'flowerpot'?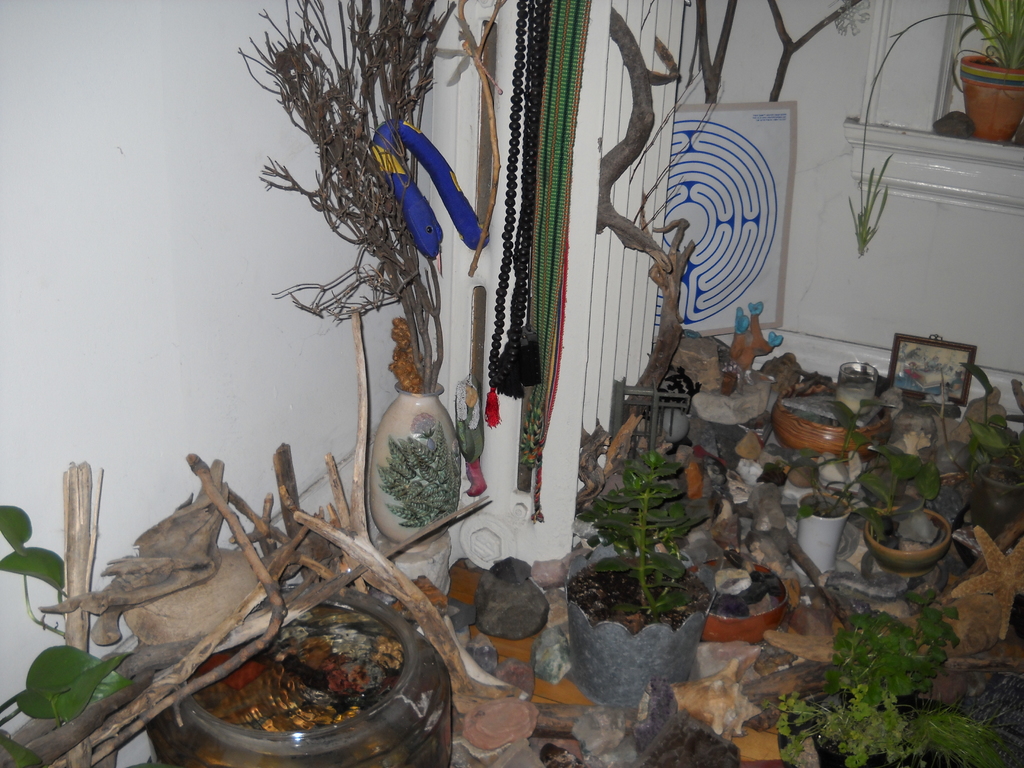
[left=562, top=542, right=717, bottom=705]
